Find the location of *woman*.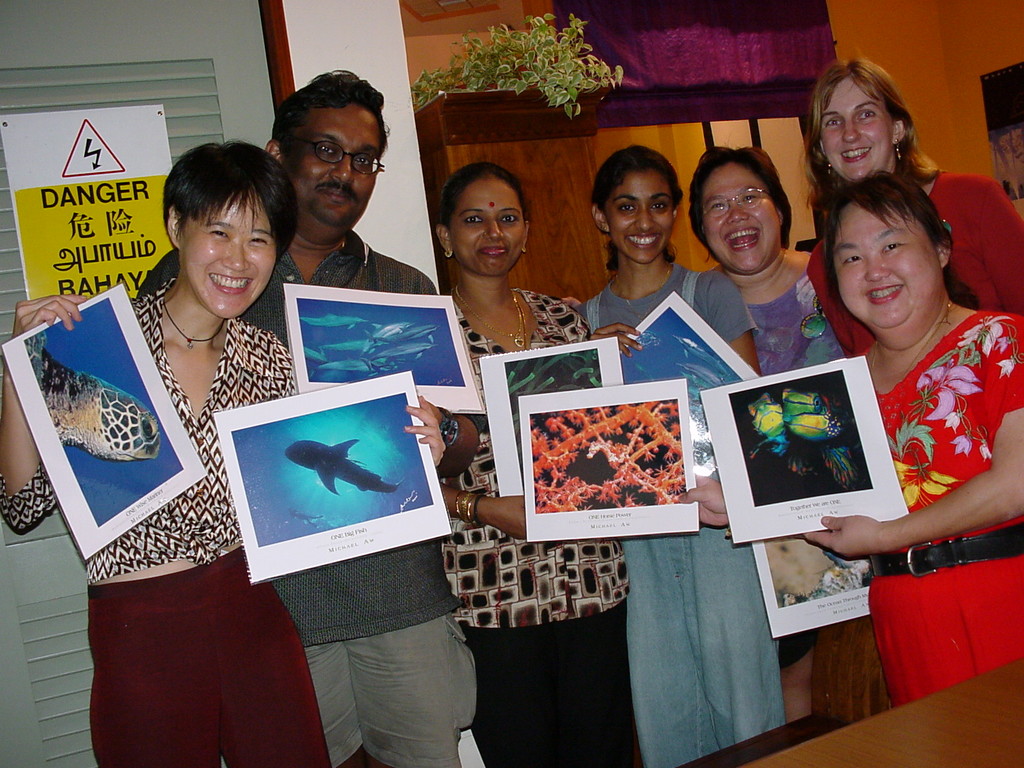
Location: [left=793, top=54, right=1022, bottom=361].
